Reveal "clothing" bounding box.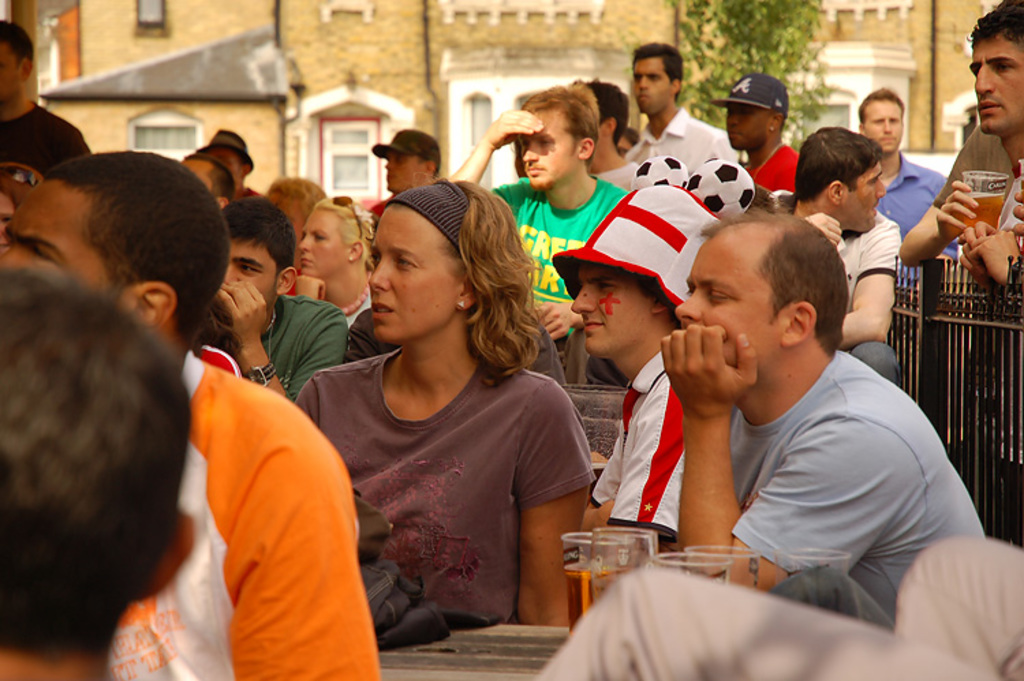
Revealed: rect(639, 109, 733, 173).
